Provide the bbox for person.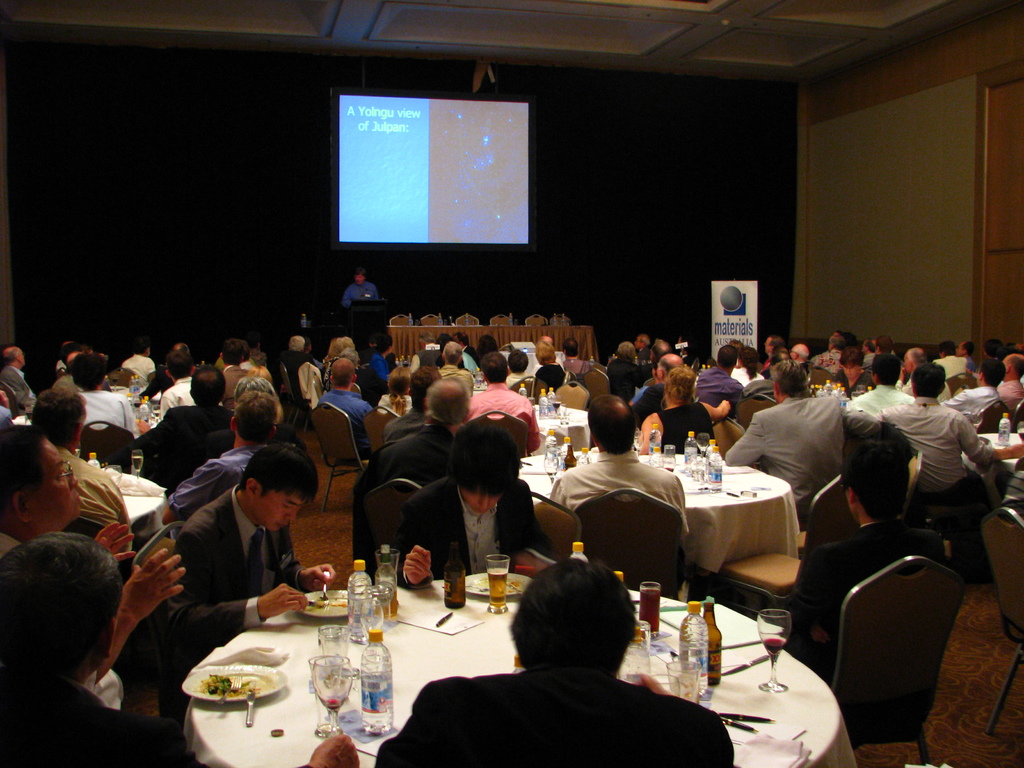
[0, 532, 360, 767].
